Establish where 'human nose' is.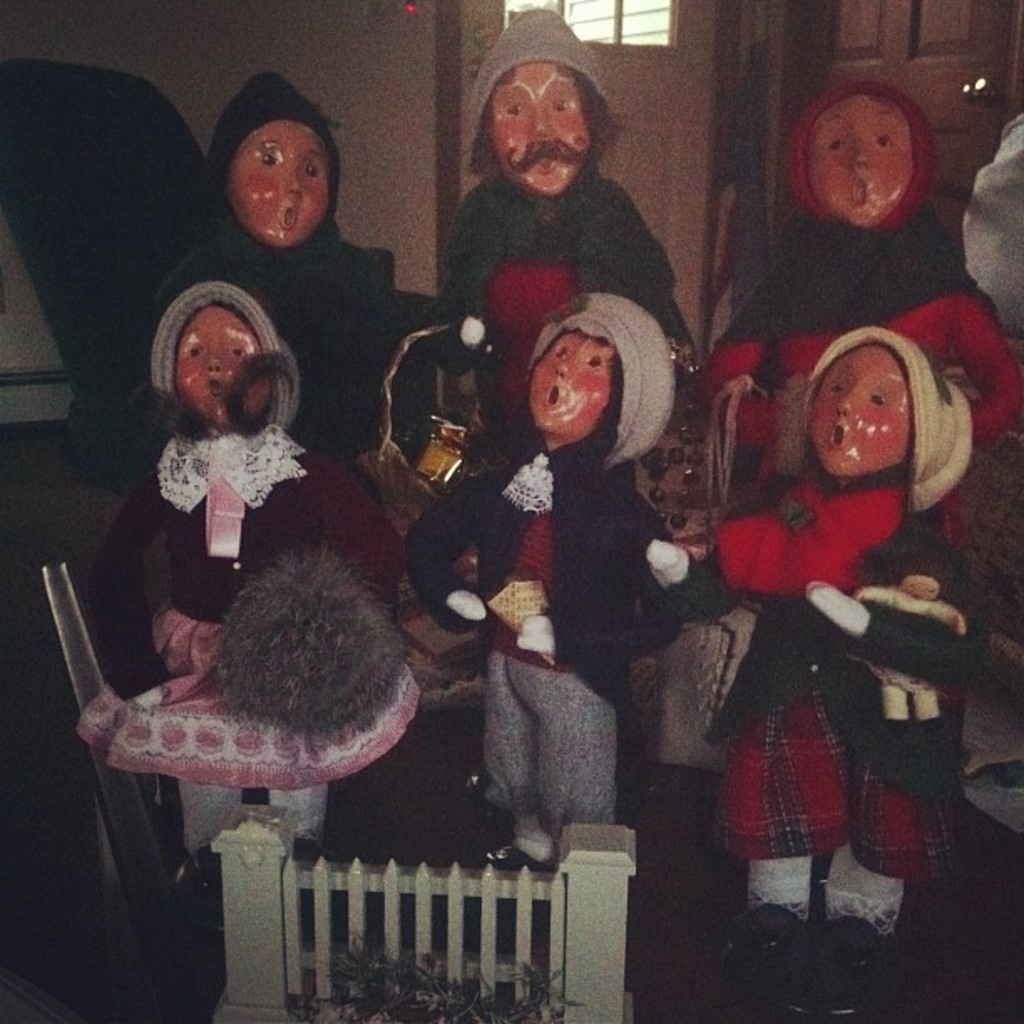
Established at [x1=847, y1=137, x2=875, y2=166].
